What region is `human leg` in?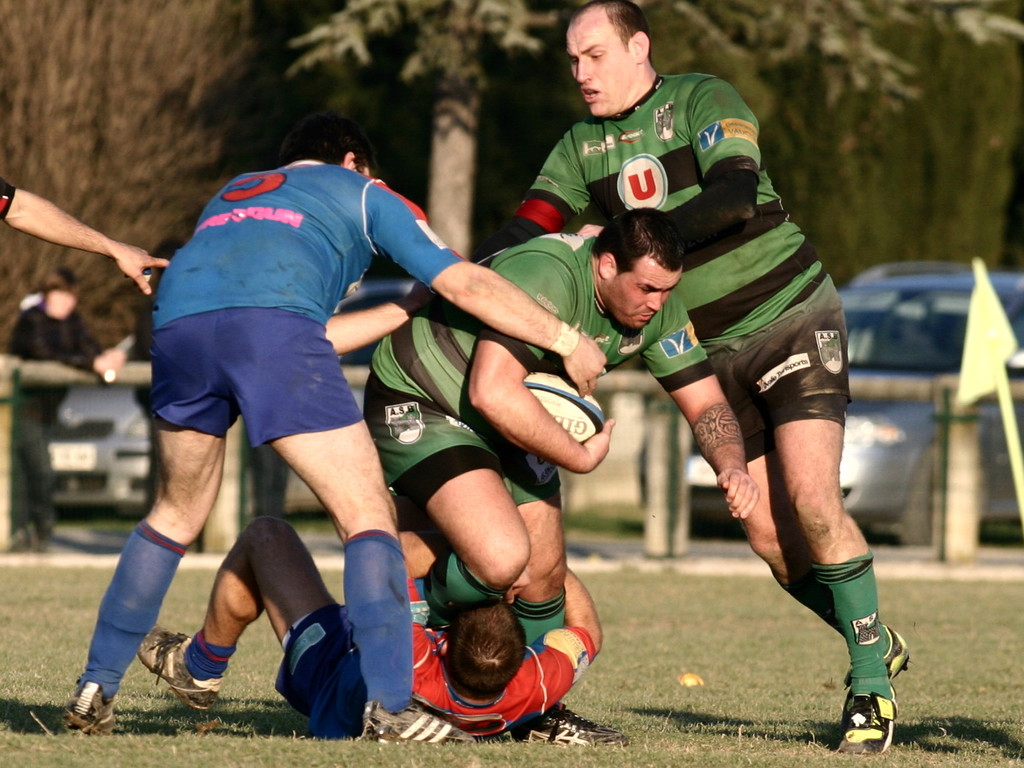
Rect(488, 450, 626, 743).
